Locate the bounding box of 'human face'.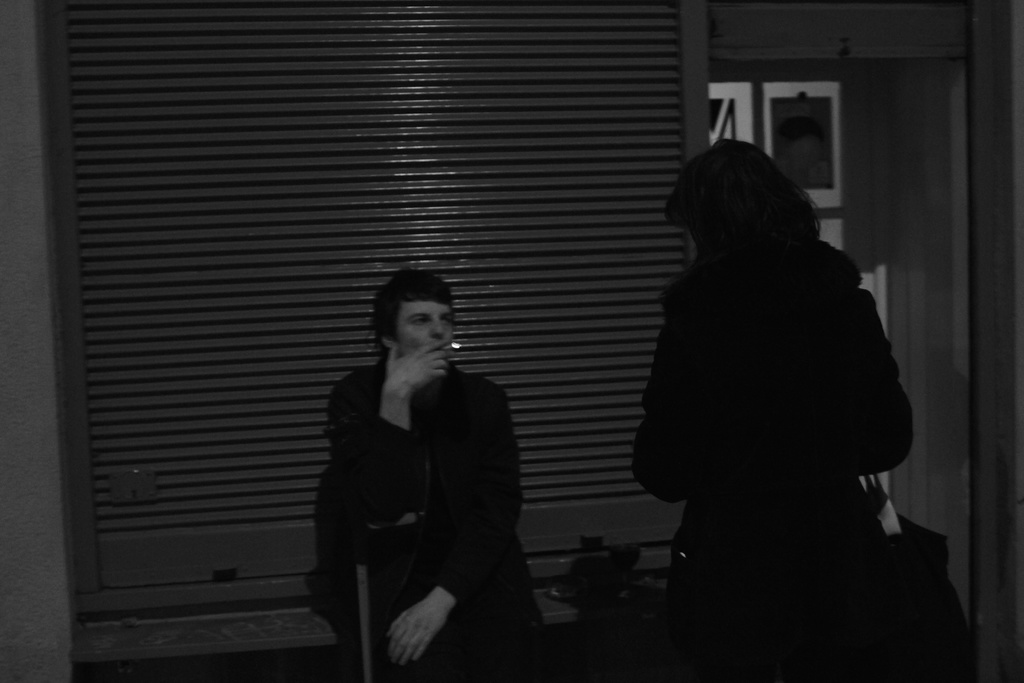
Bounding box: BBox(396, 298, 453, 363).
